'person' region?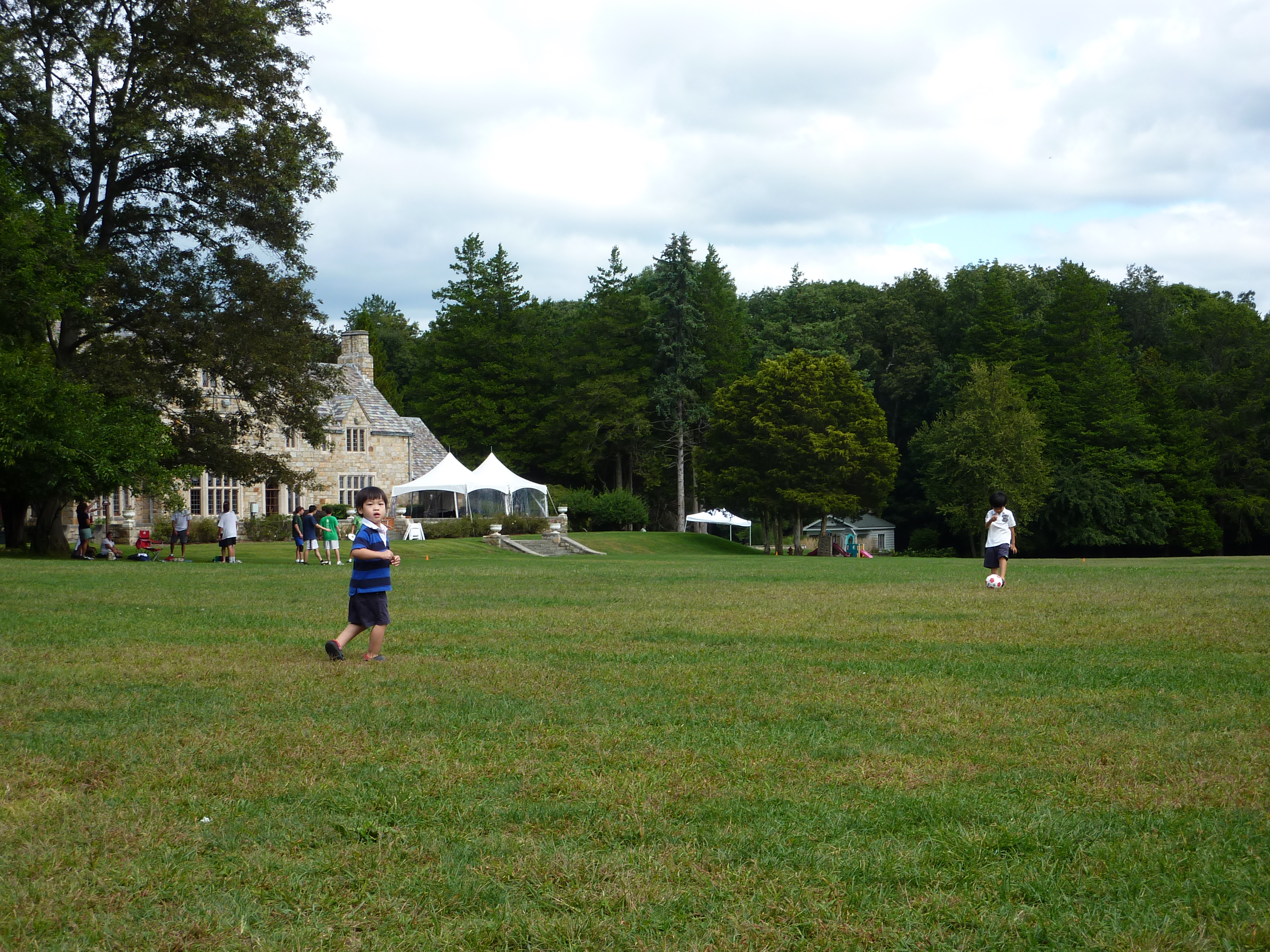
(left=341, top=173, right=353, bottom=206)
